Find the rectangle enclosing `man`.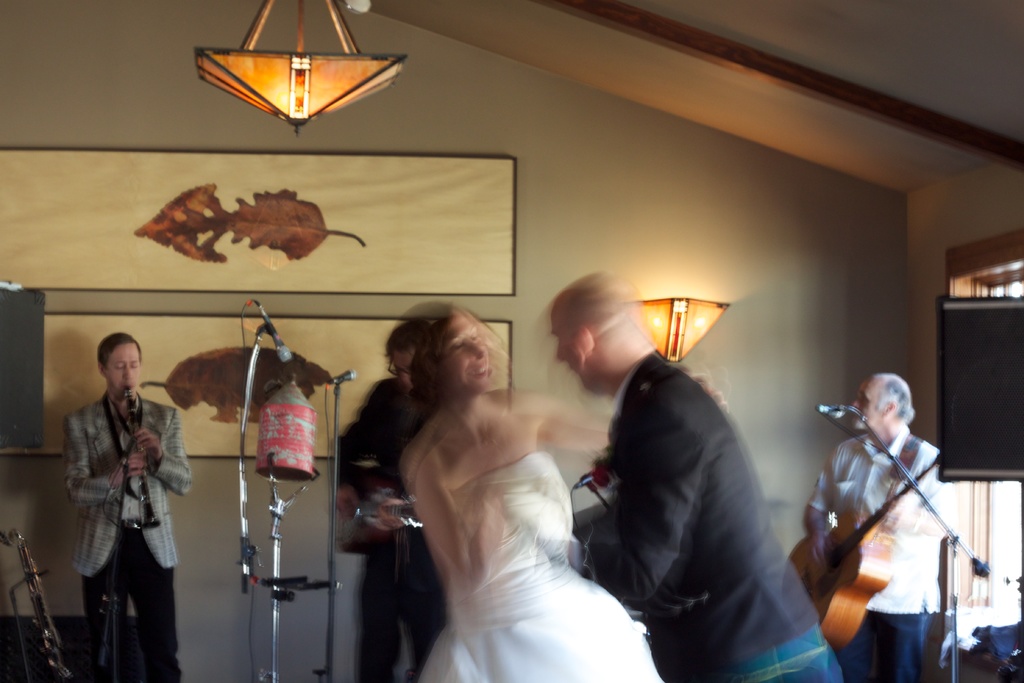
l=547, t=272, r=845, b=682.
